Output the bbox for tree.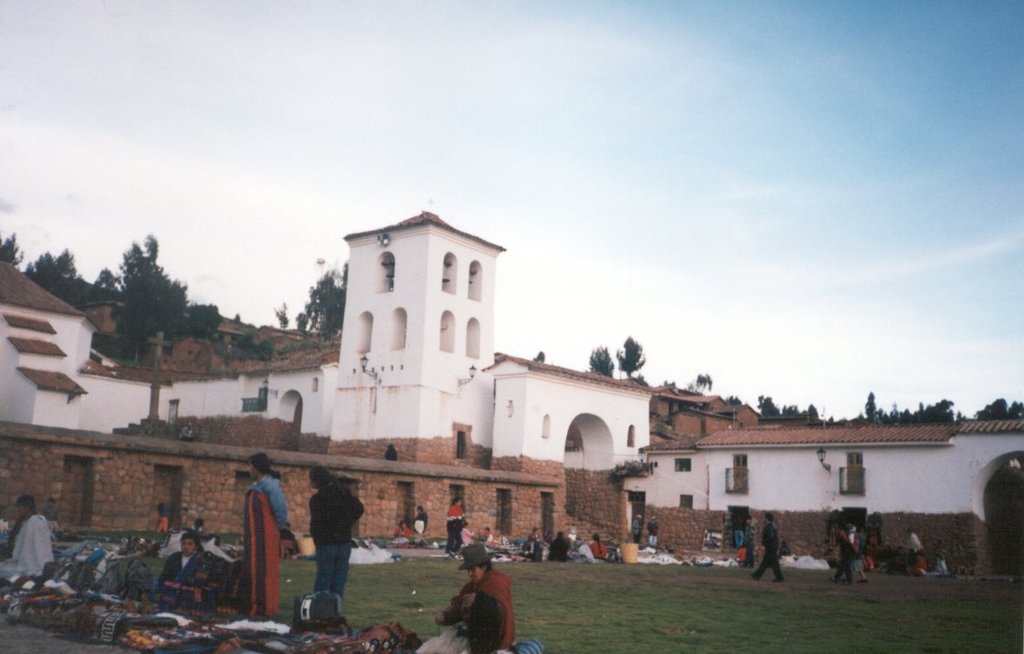
box=[0, 233, 23, 266].
